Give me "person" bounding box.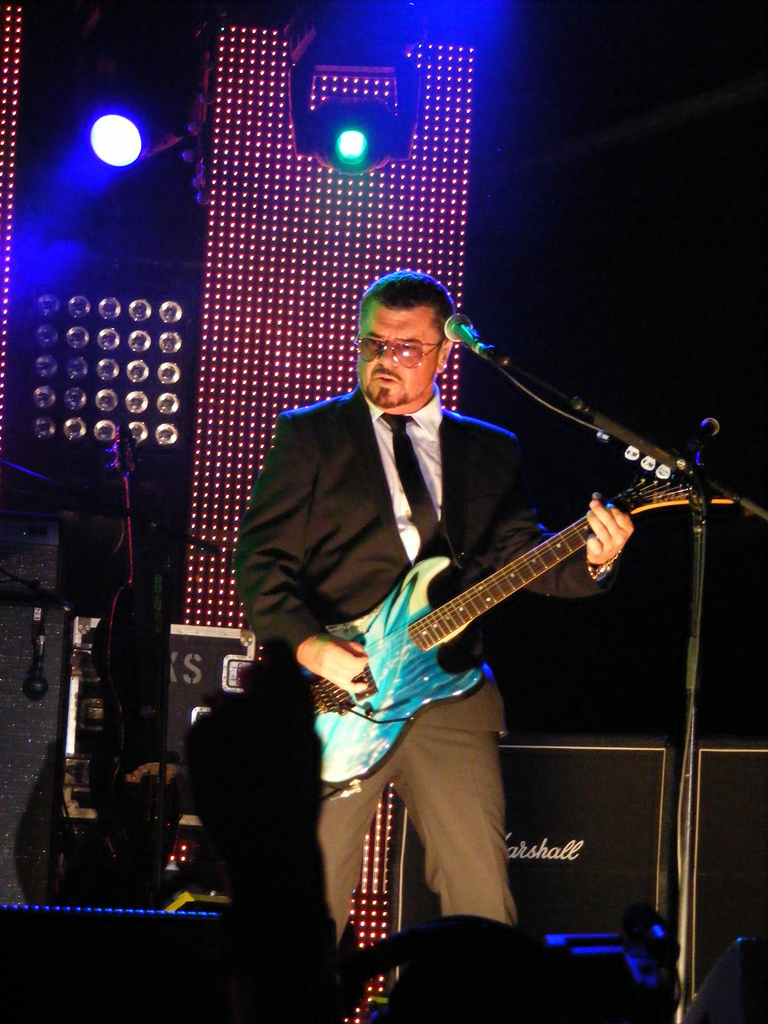
bbox(237, 265, 638, 927).
